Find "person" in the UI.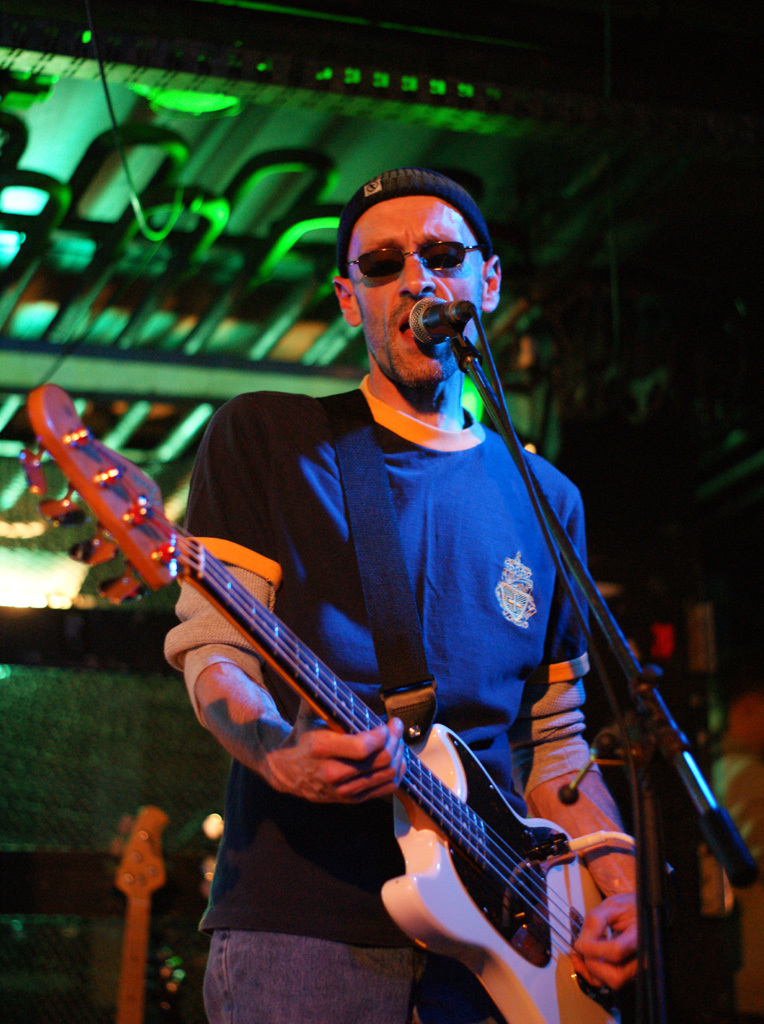
UI element at detection(158, 194, 692, 1023).
